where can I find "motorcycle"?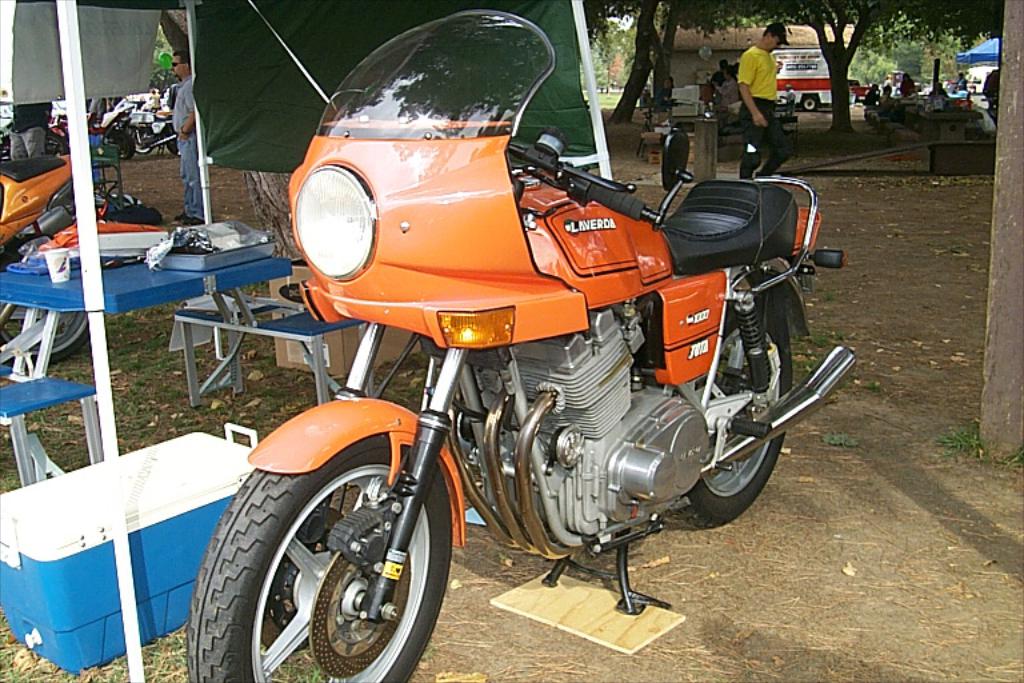
You can find it at 1 151 88 372.
